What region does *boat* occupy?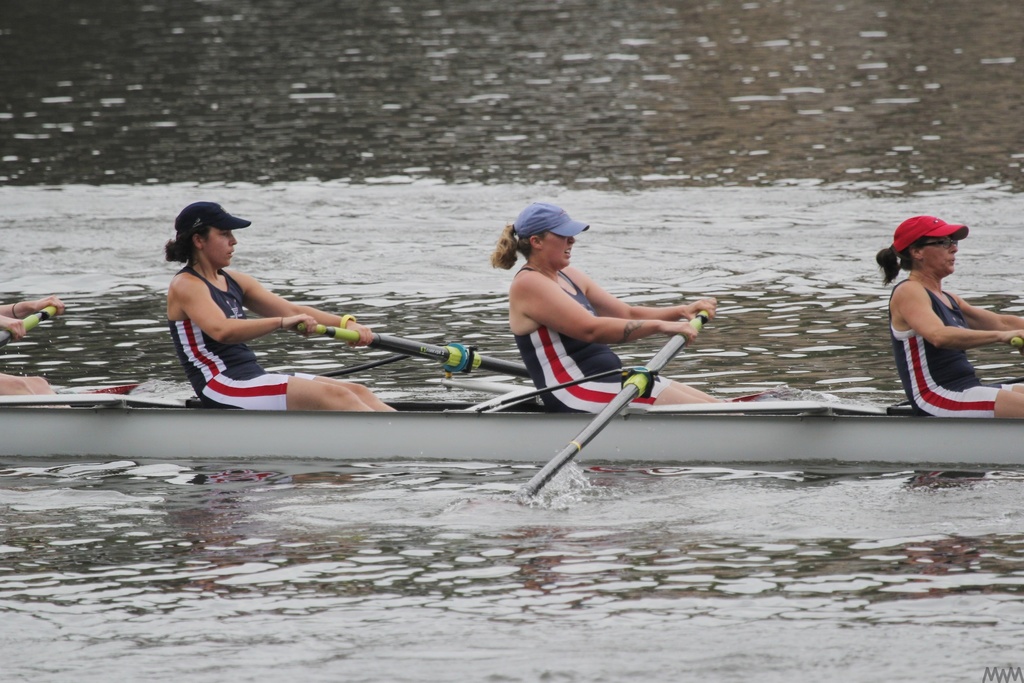
[left=0, top=396, right=1023, bottom=472].
